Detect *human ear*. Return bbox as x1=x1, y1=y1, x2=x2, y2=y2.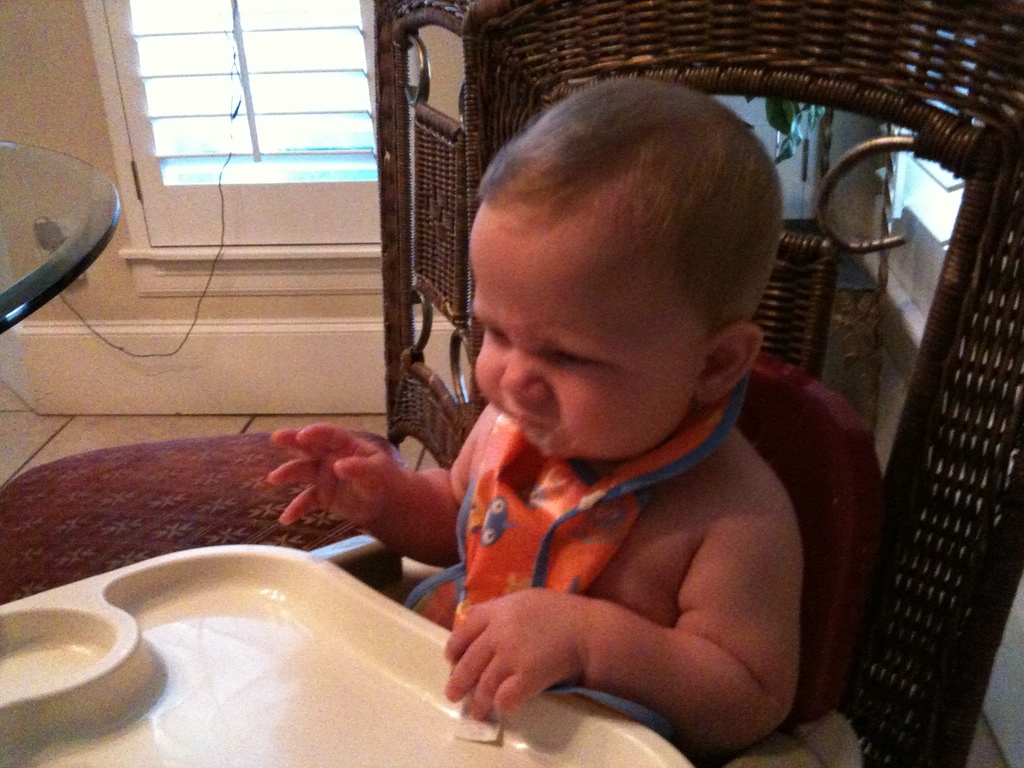
x1=707, y1=323, x2=765, y2=401.
